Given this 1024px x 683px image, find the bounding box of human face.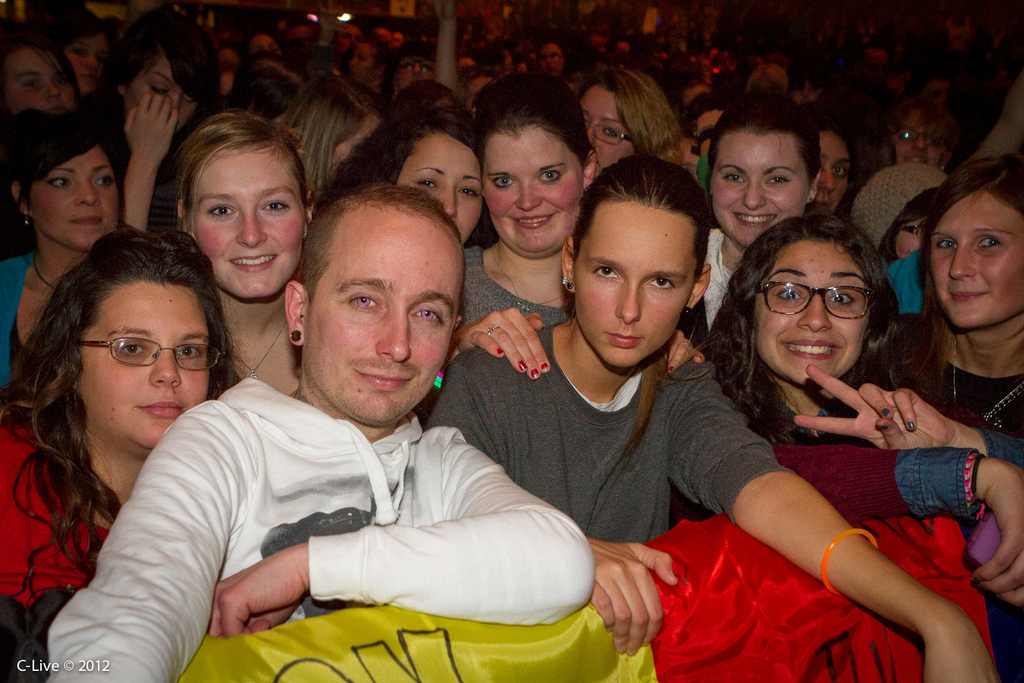
<bbox>399, 131, 485, 245</bbox>.
